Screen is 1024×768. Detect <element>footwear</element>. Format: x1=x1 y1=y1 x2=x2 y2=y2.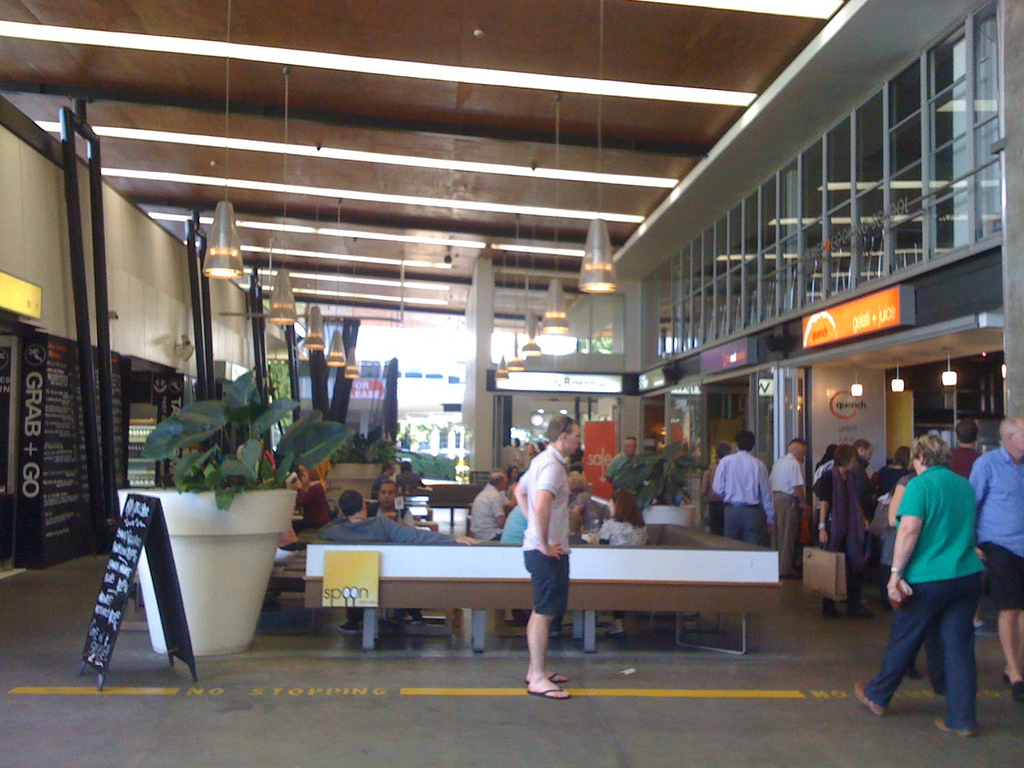
x1=527 y1=684 x2=567 y2=701.
